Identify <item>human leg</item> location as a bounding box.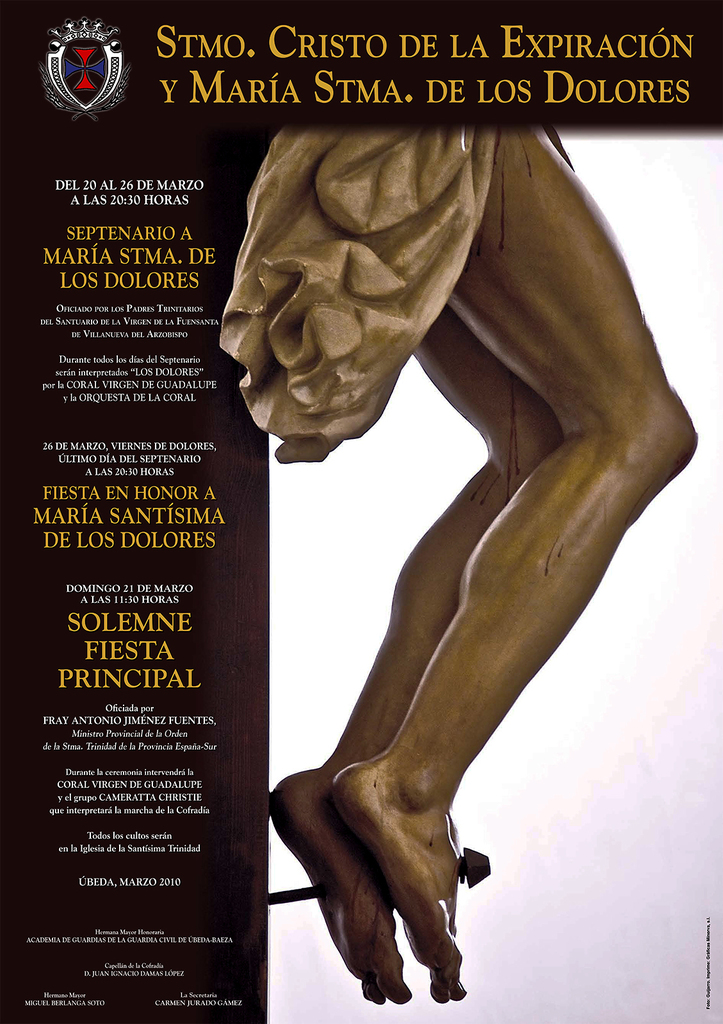
332, 125, 705, 996.
